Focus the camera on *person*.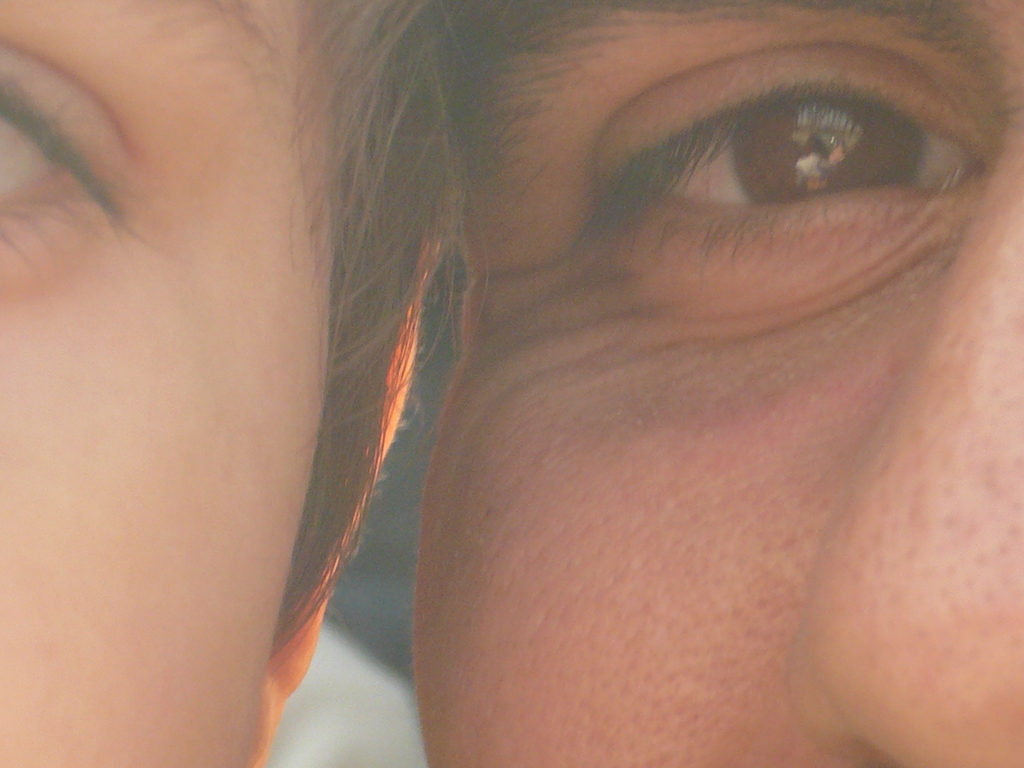
Focus region: box=[403, 0, 1023, 767].
